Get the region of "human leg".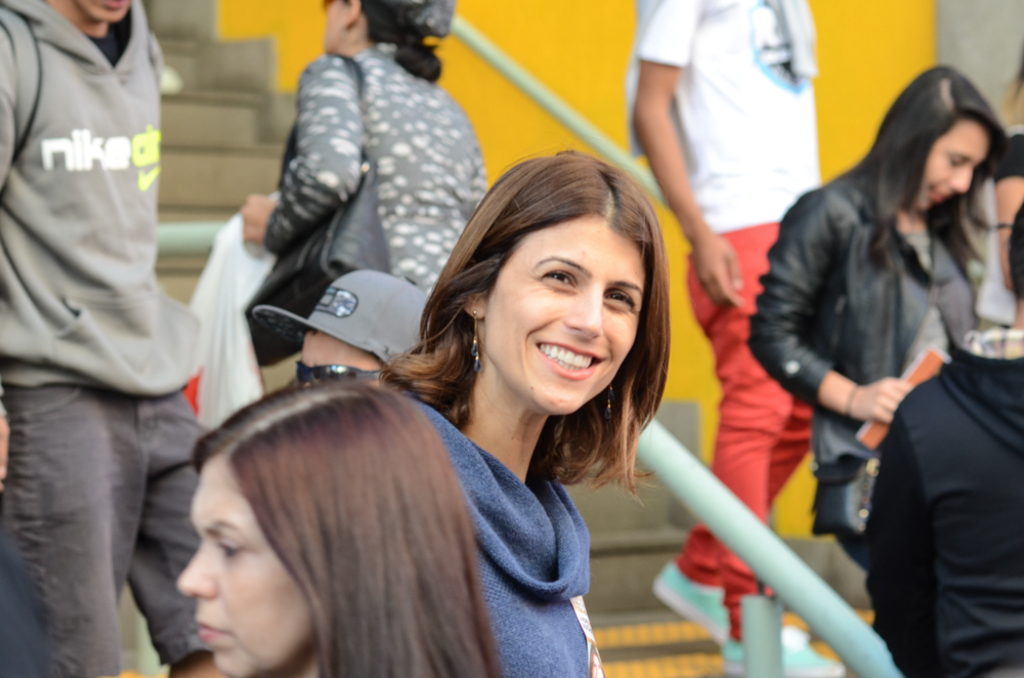
crop(669, 201, 821, 677).
